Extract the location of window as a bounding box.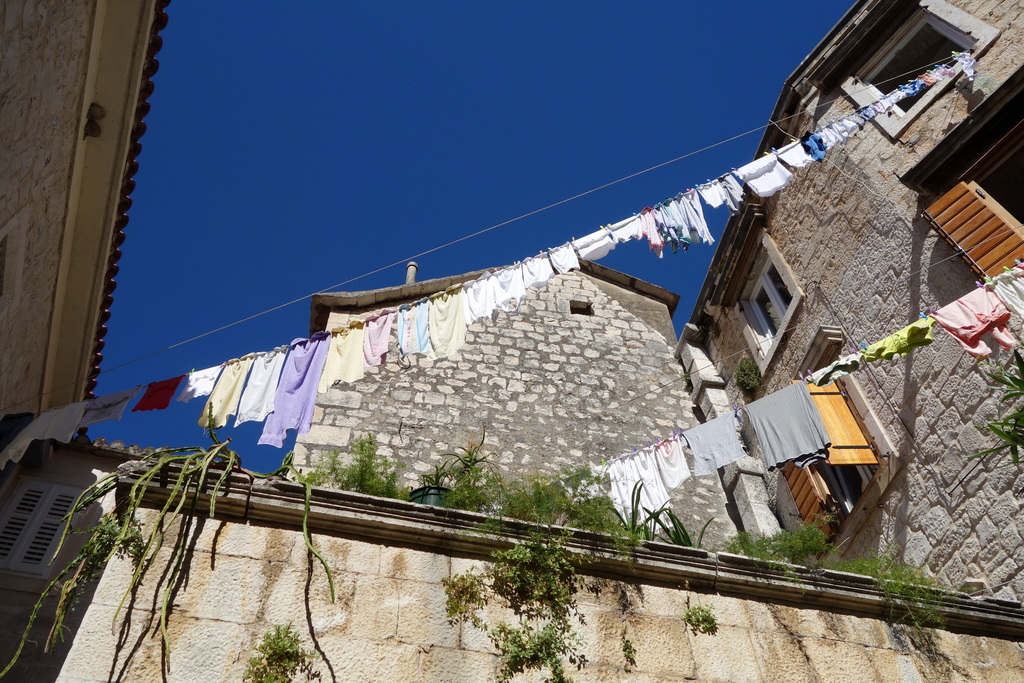
840, 0, 1004, 140.
